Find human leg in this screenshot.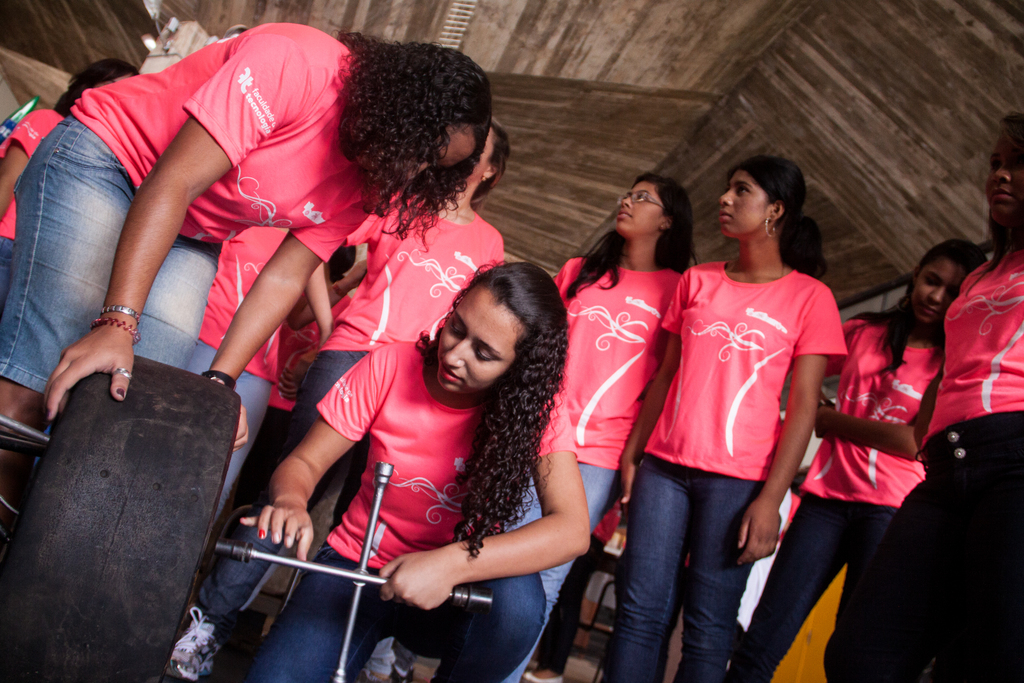
The bounding box for human leg is (679,483,766,682).
